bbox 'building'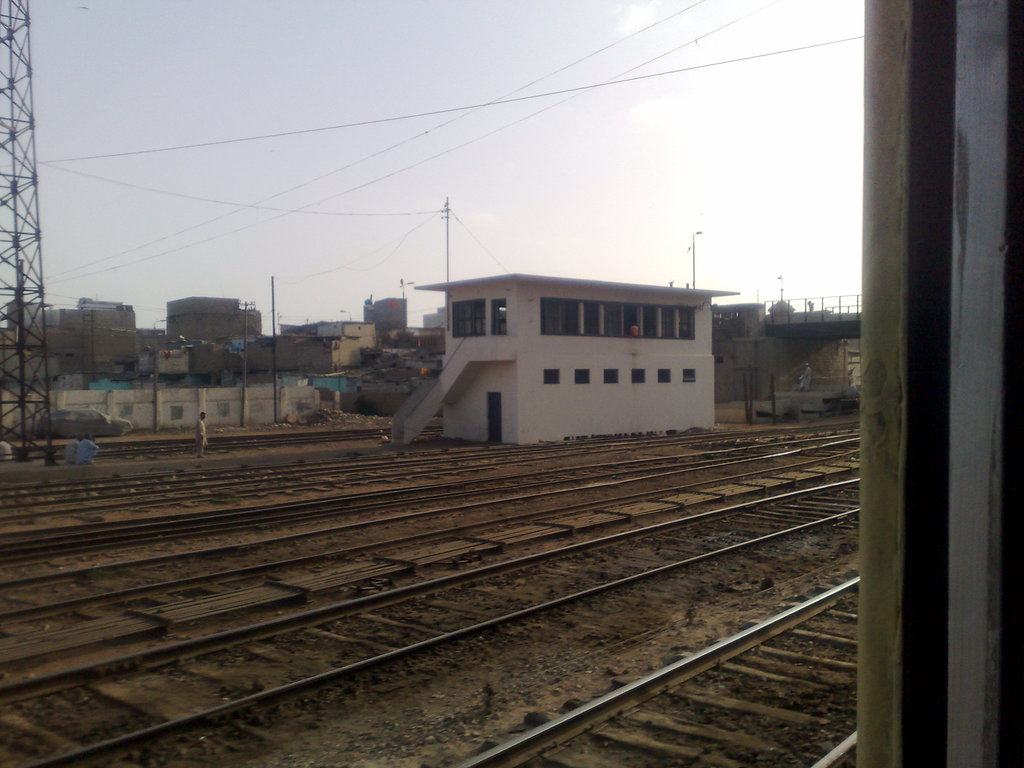
<box>413,273,740,451</box>
